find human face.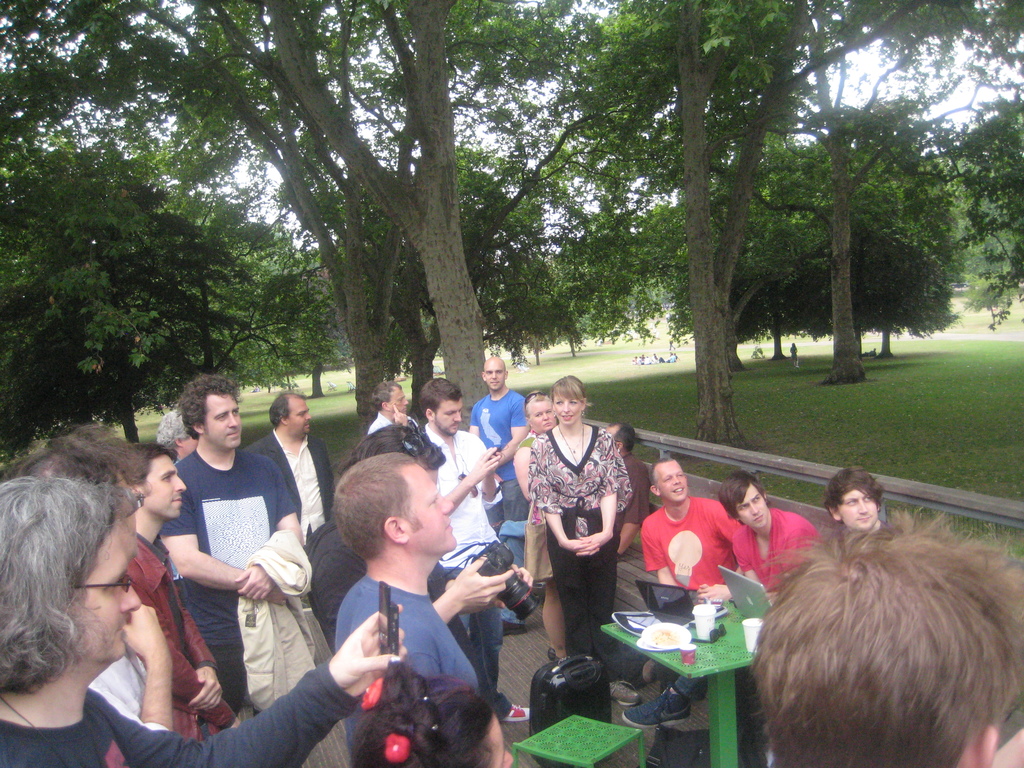
box(115, 481, 143, 556).
